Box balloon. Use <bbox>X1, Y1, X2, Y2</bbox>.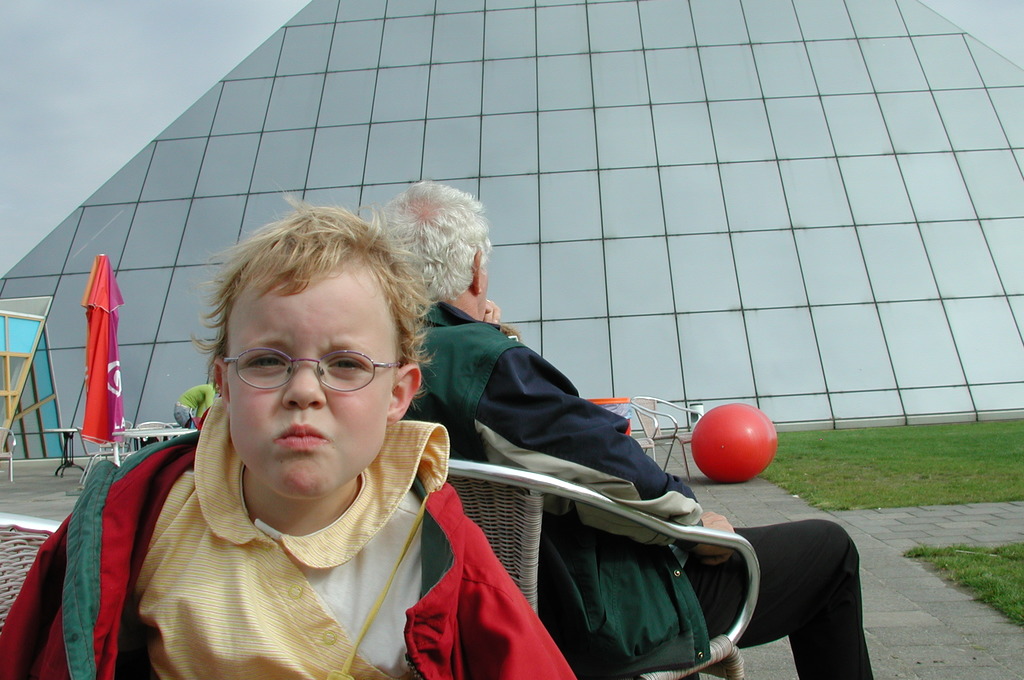
<bbox>686, 398, 779, 484</bbox>.
